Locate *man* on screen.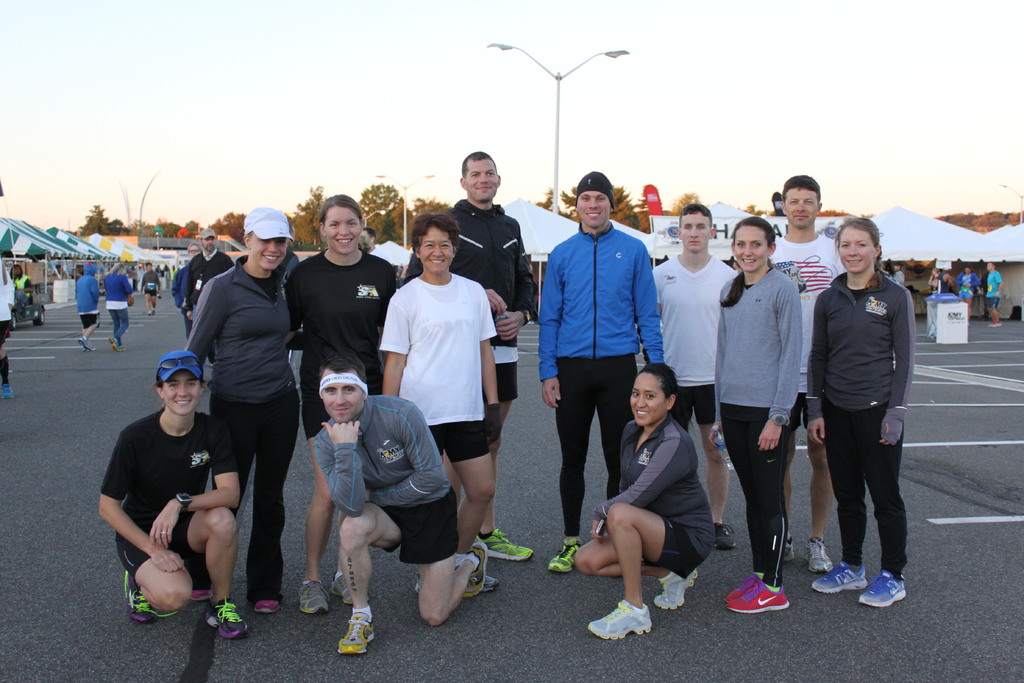
On screen at l=985, t=261, r=1004, b=329.
